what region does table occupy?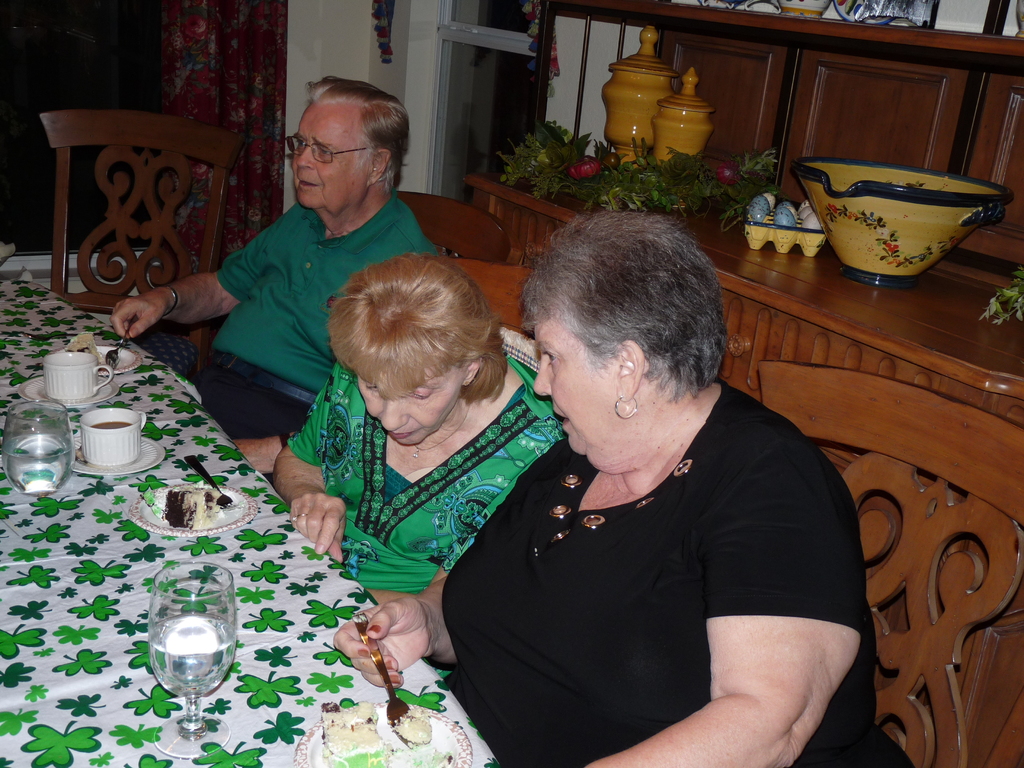
rect(0, 278, 503, 767).
